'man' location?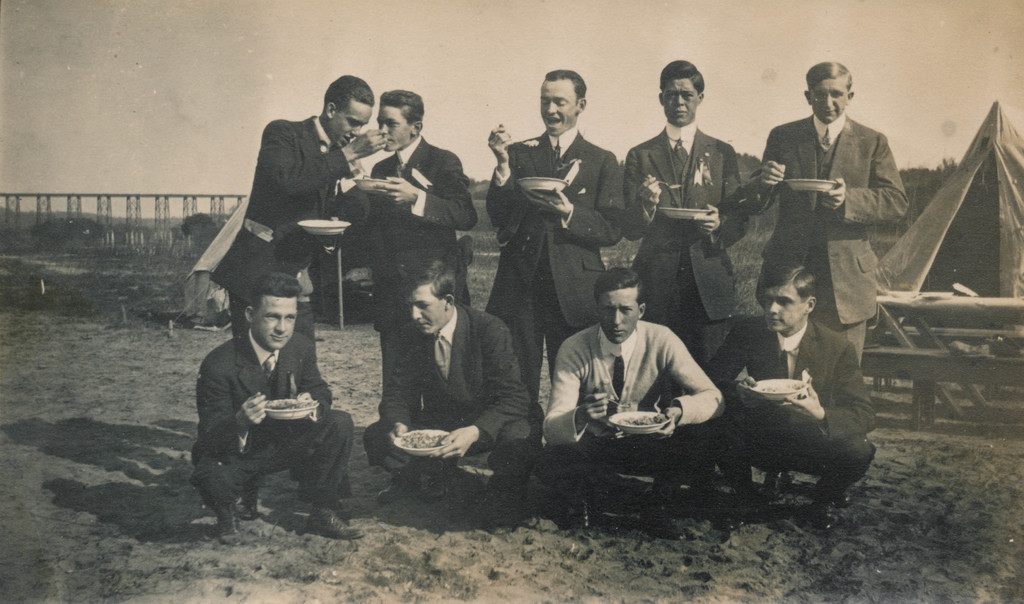
(x1=209, y1=71, x2=386, y2=357)
